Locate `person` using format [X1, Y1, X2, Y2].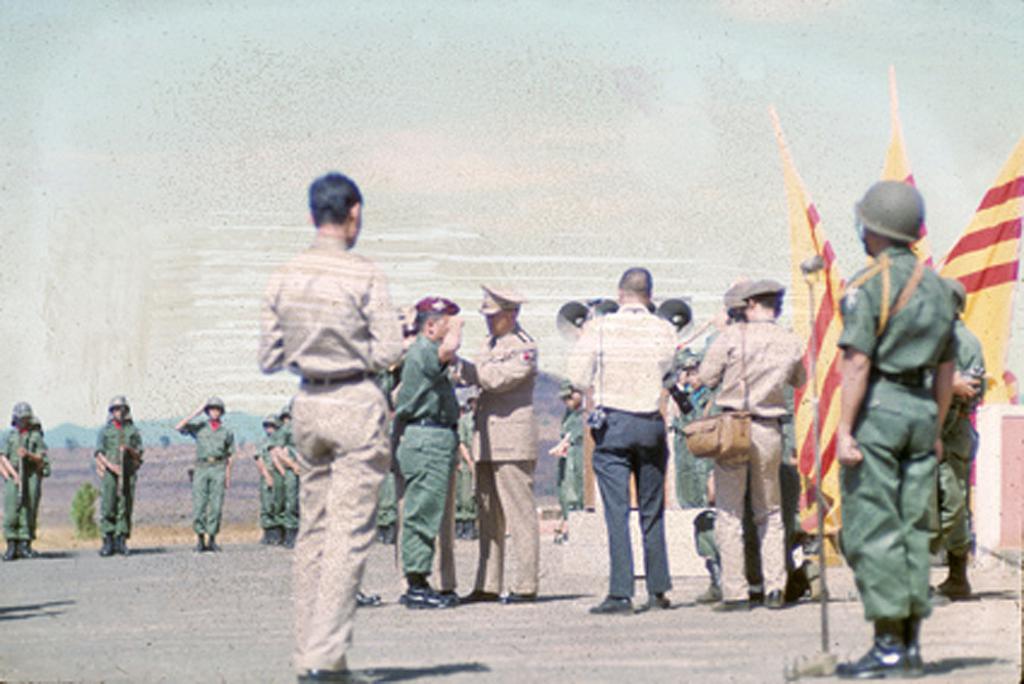
[251, 410, 278, 546].
